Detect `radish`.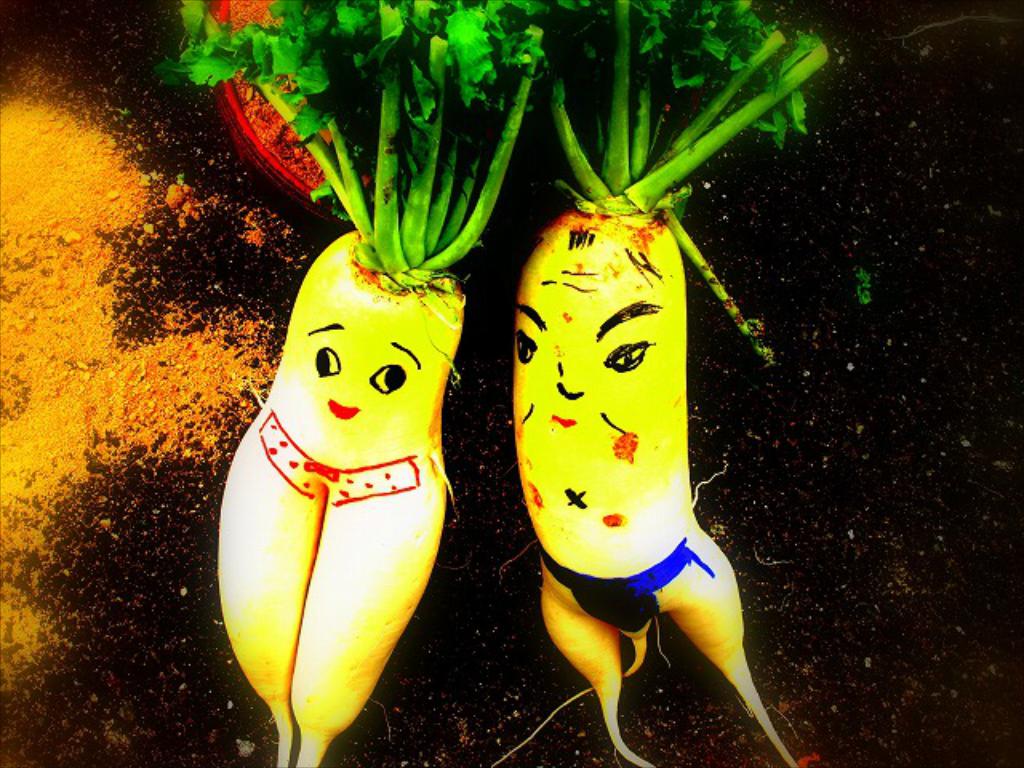
Detected at bbox=(210, 0, 549, 766).
